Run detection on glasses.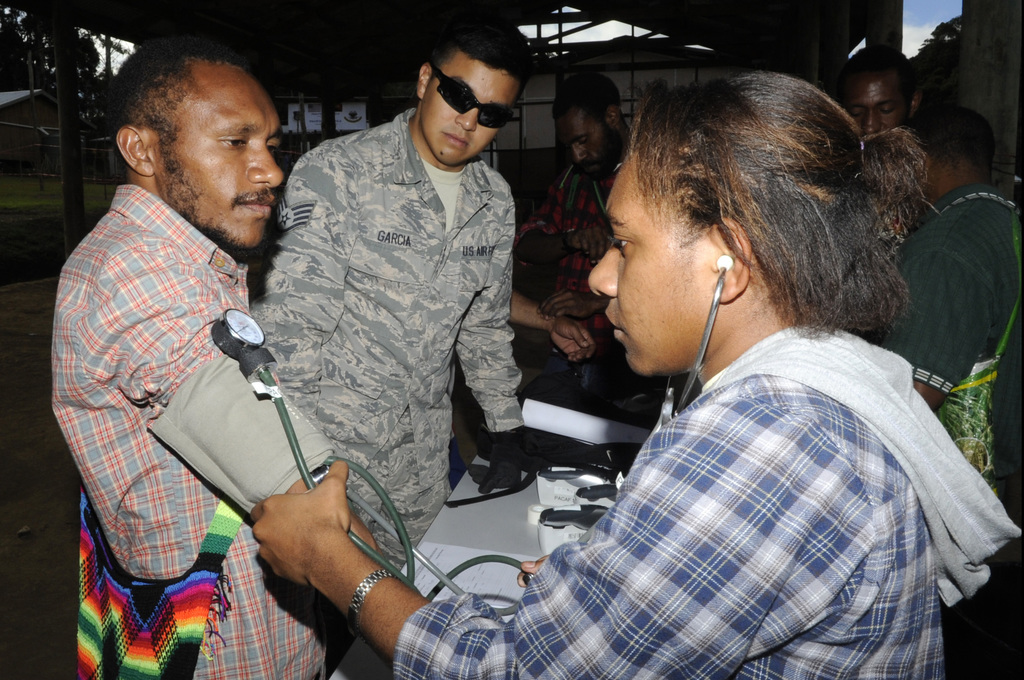
Result: [x1=418, y1=65, x2=530, y2=119].
